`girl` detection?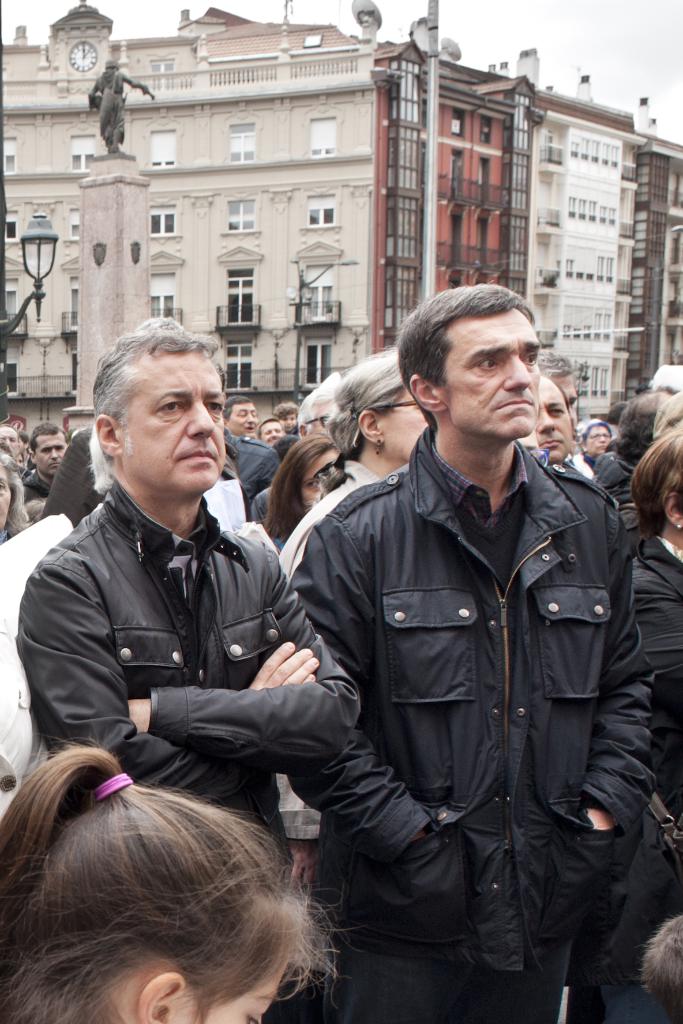
l=268, t=442, r=342, b=586
